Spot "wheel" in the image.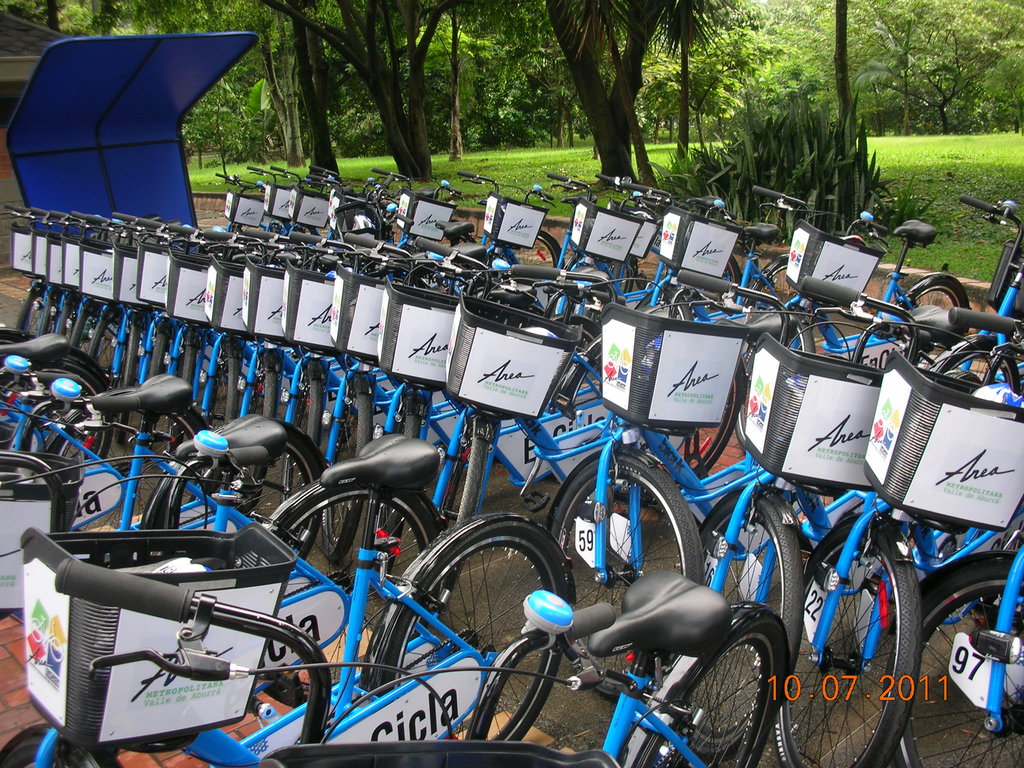
"wheel" found at 634 626 781 767.
